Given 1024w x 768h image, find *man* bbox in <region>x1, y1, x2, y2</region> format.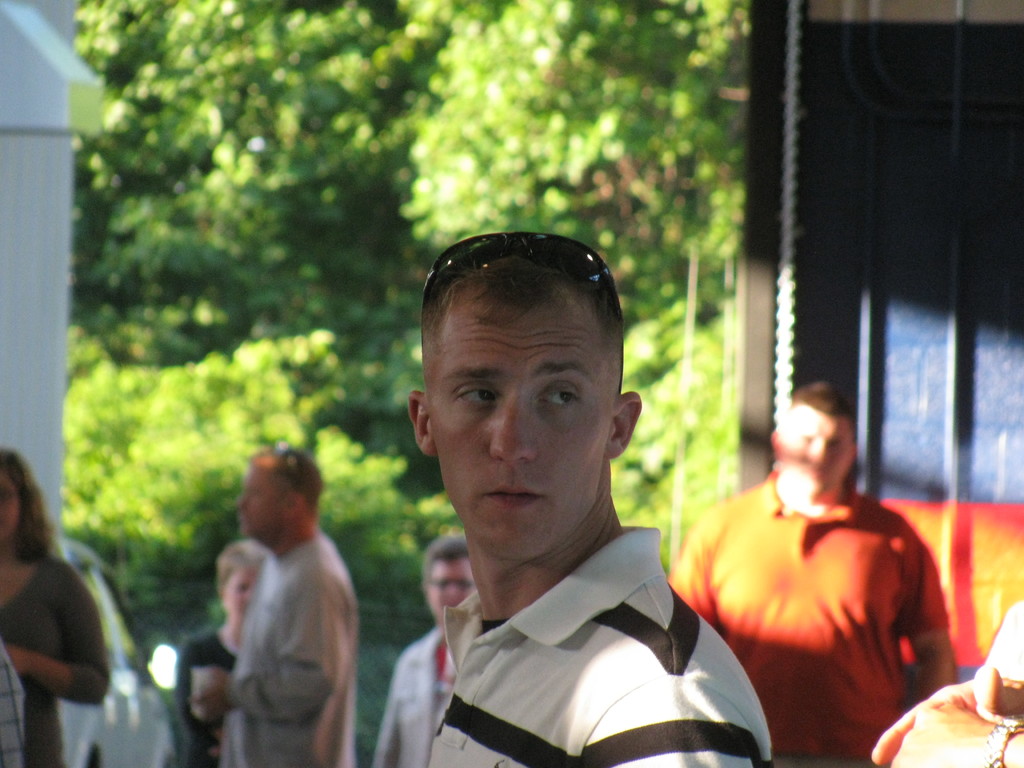
<region>374, 540, 474, 767</region>.
